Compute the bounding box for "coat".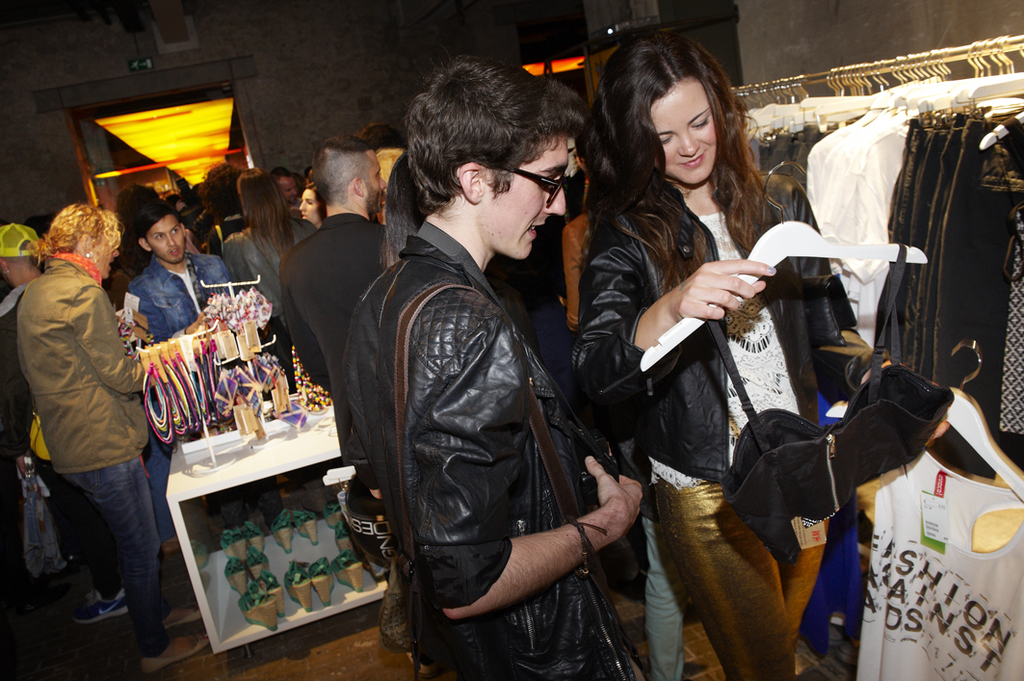
pyautogui.locateOnScreen(14, 259, 147, 477).
